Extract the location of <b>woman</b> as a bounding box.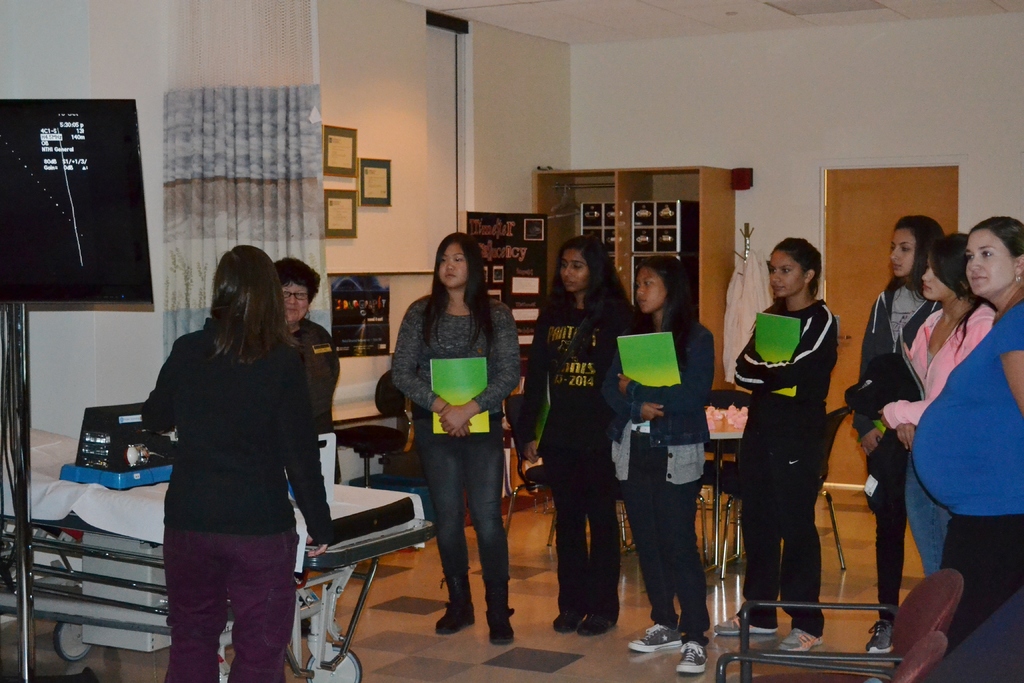
598 255 716 672.
